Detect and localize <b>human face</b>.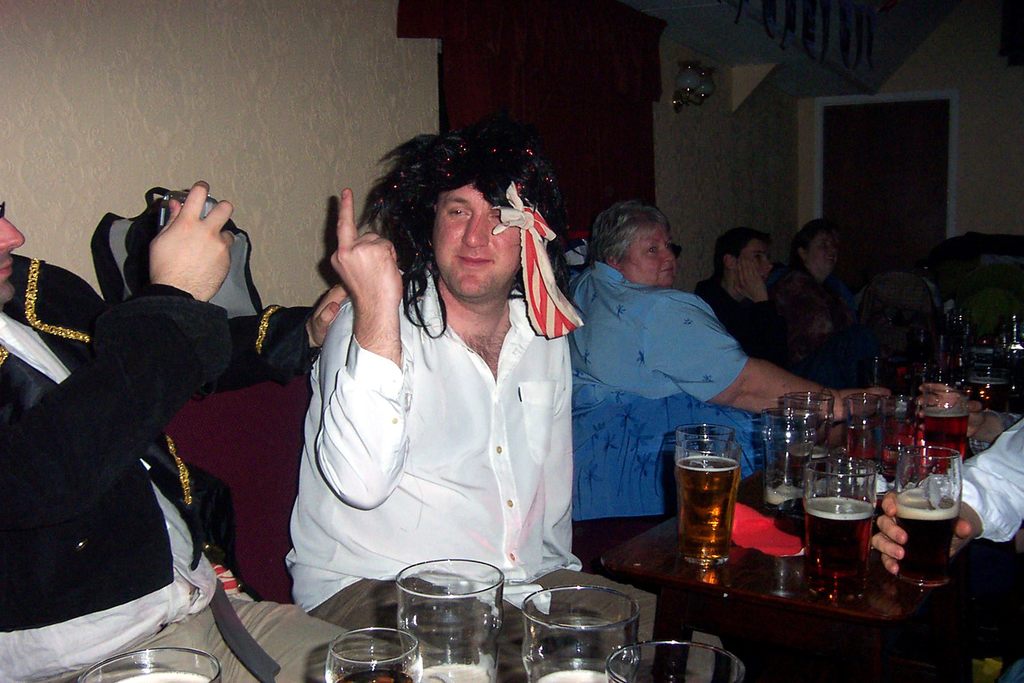
Localized at Rect(806, 228, 843, 270).
